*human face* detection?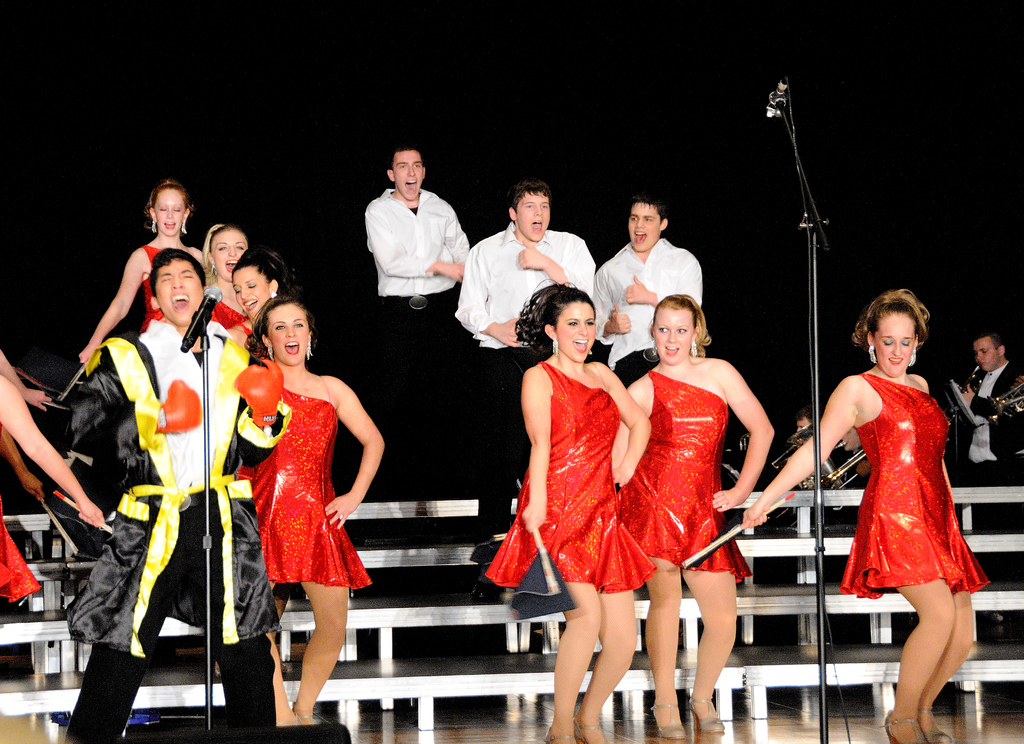
pyautogui.locateOnScreen(158, 191, 186, 236)
